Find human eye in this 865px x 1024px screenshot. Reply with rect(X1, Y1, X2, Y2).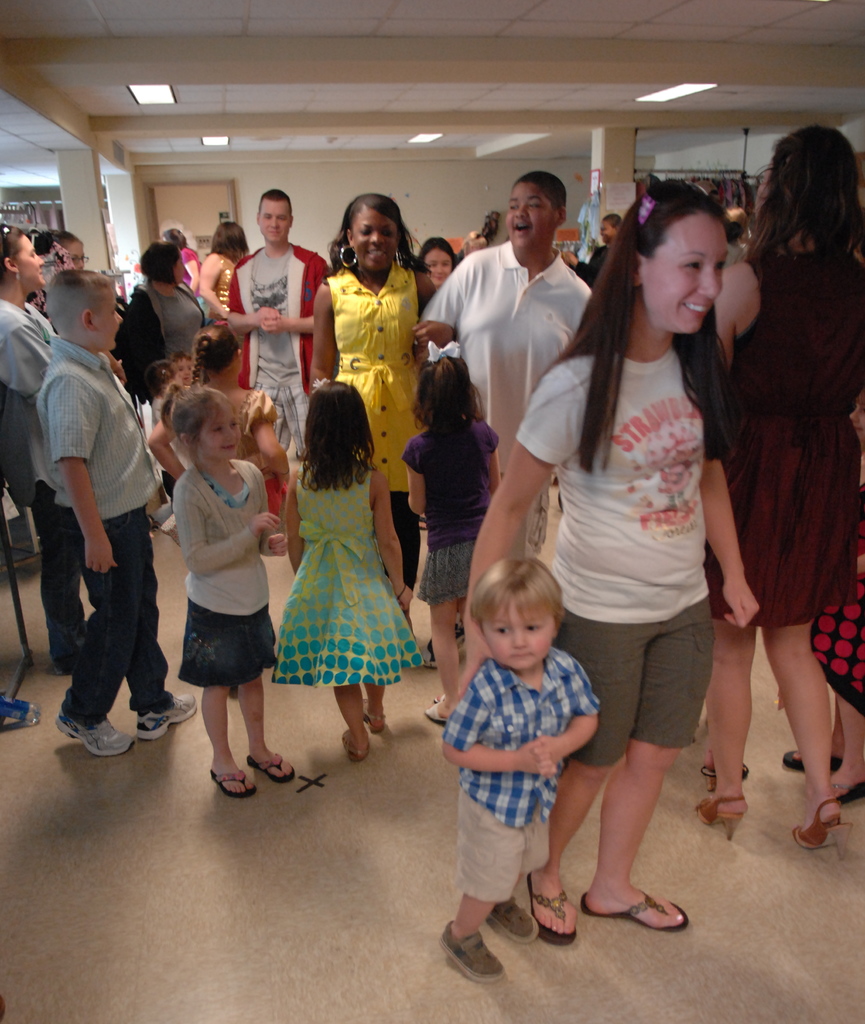
rect(383, 228, 396, 239).
